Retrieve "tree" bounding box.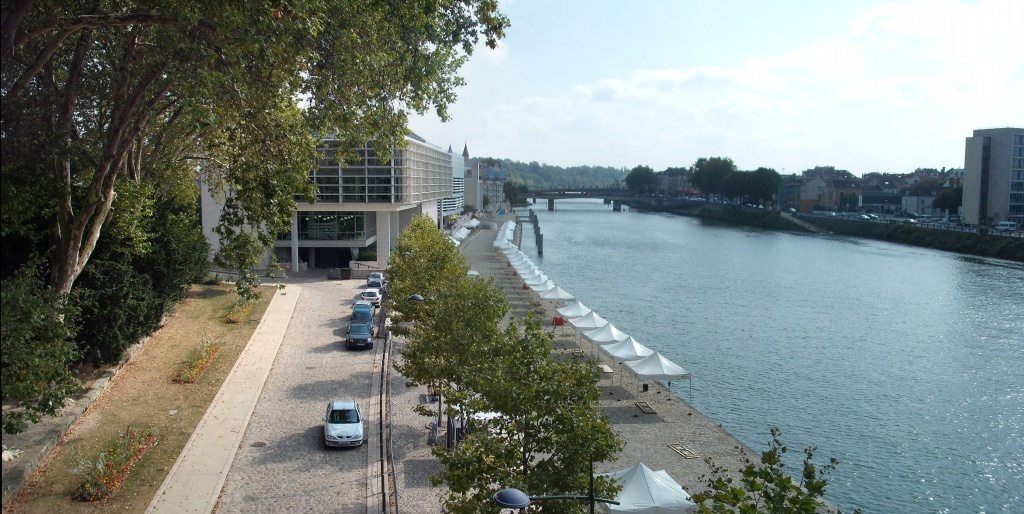
Bounding box: [x1=695, y1=154, x2=736, y2=198].
